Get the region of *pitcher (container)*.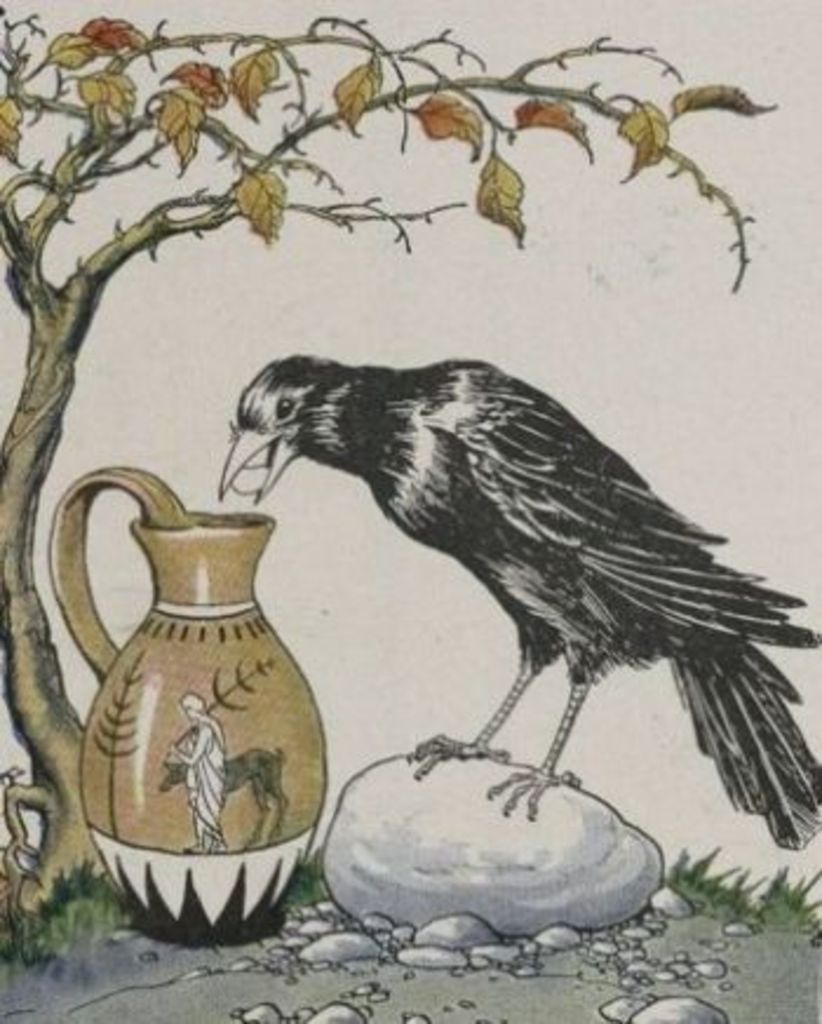
region(49, 465, 324, 939).
